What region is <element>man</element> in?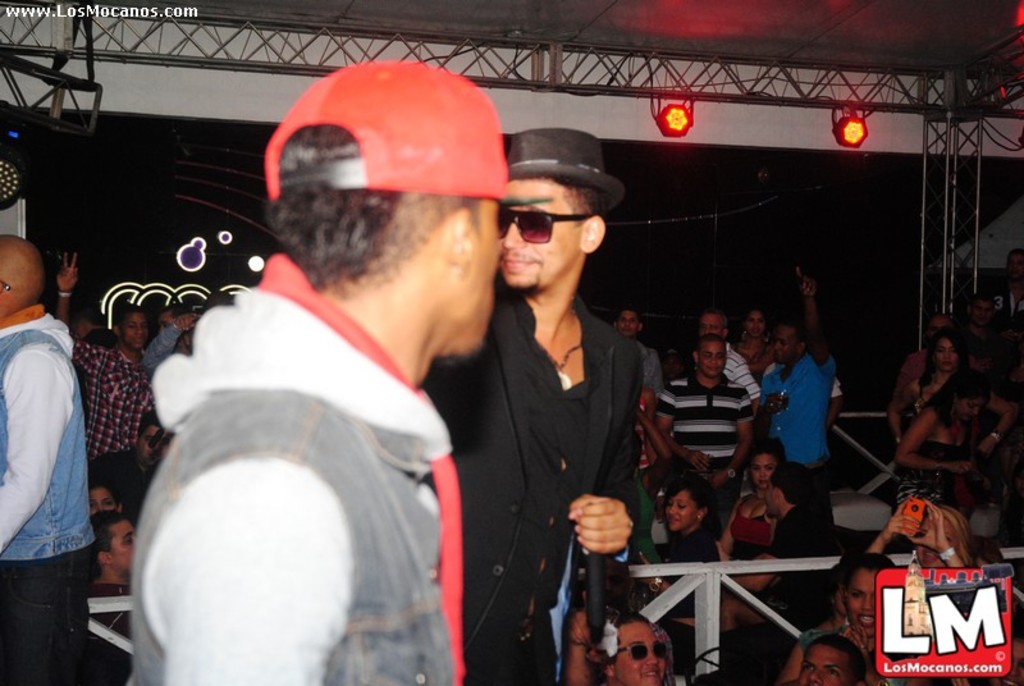
x1=425, y1=120, x2=641, y2=685.
